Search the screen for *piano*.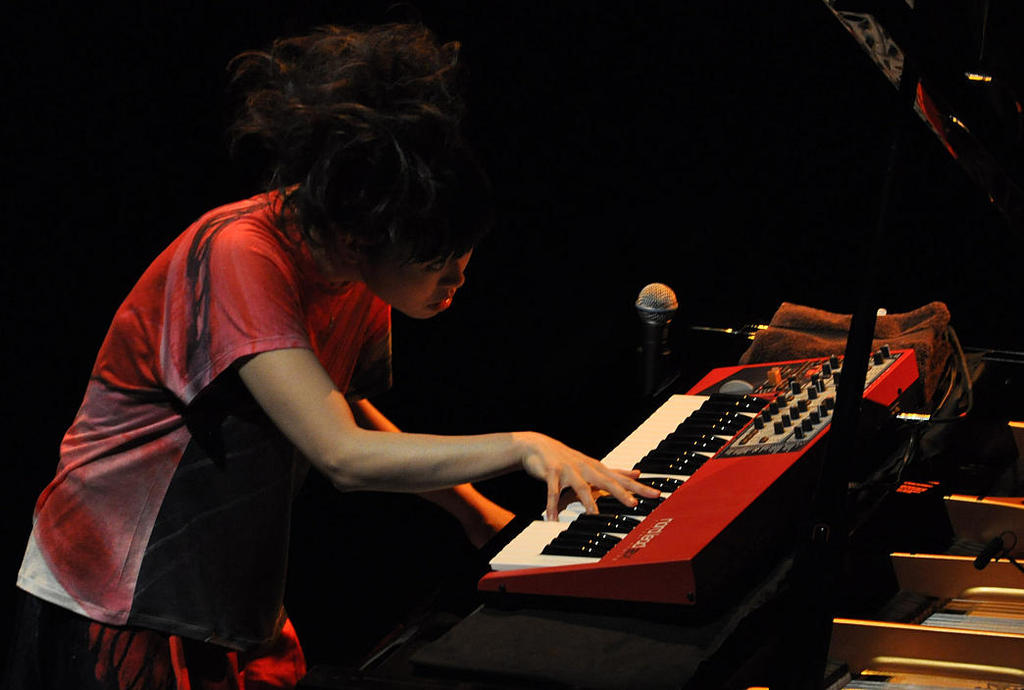
Found at [435,326,903,619].
